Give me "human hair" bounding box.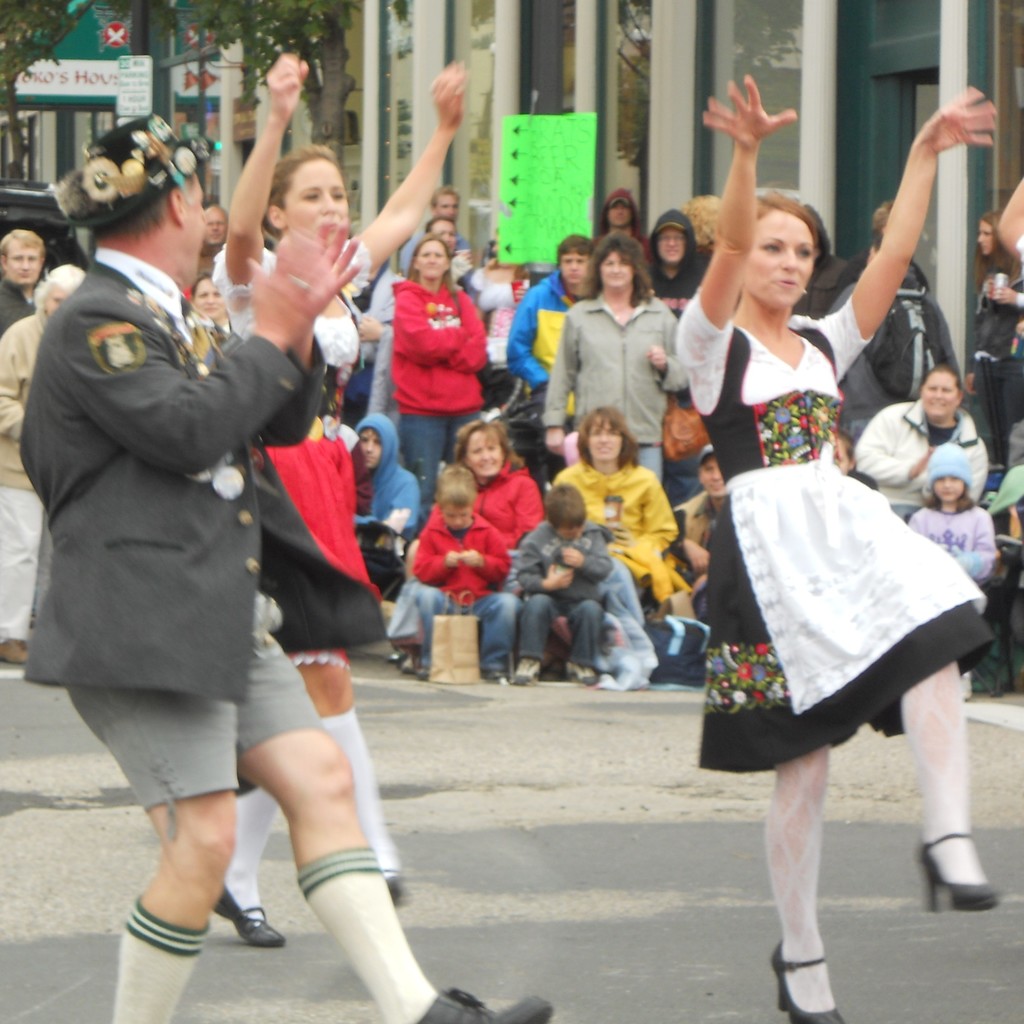
BBox(34, 258, 90, 331).
